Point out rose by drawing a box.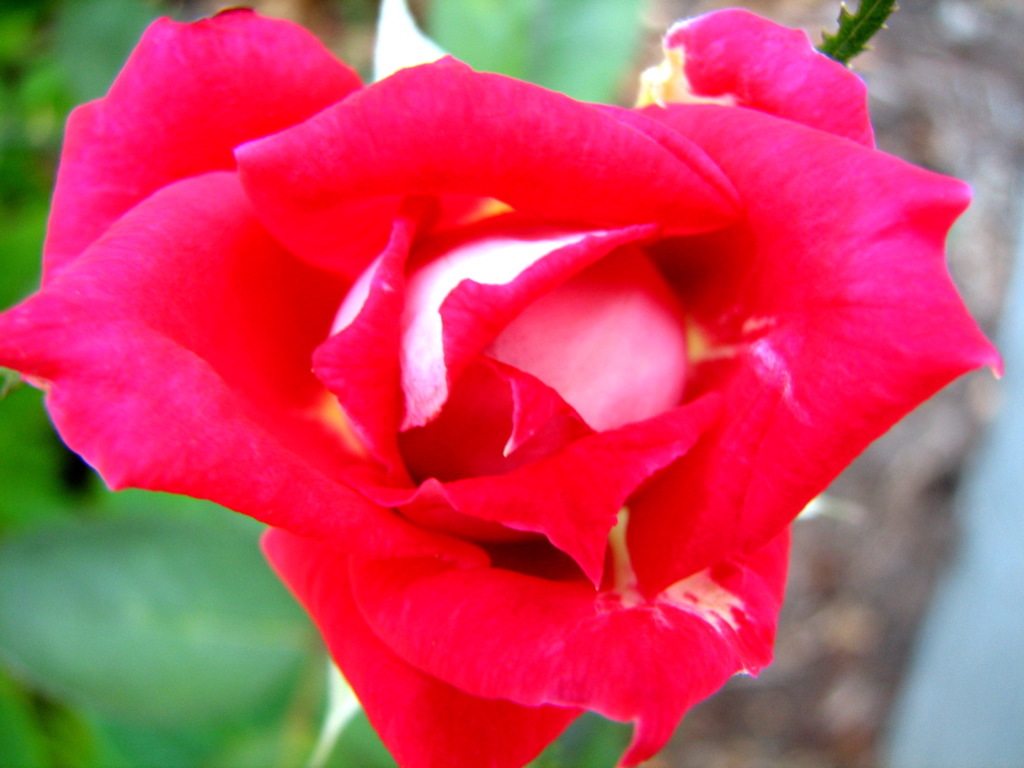
0 6 1007 767.
